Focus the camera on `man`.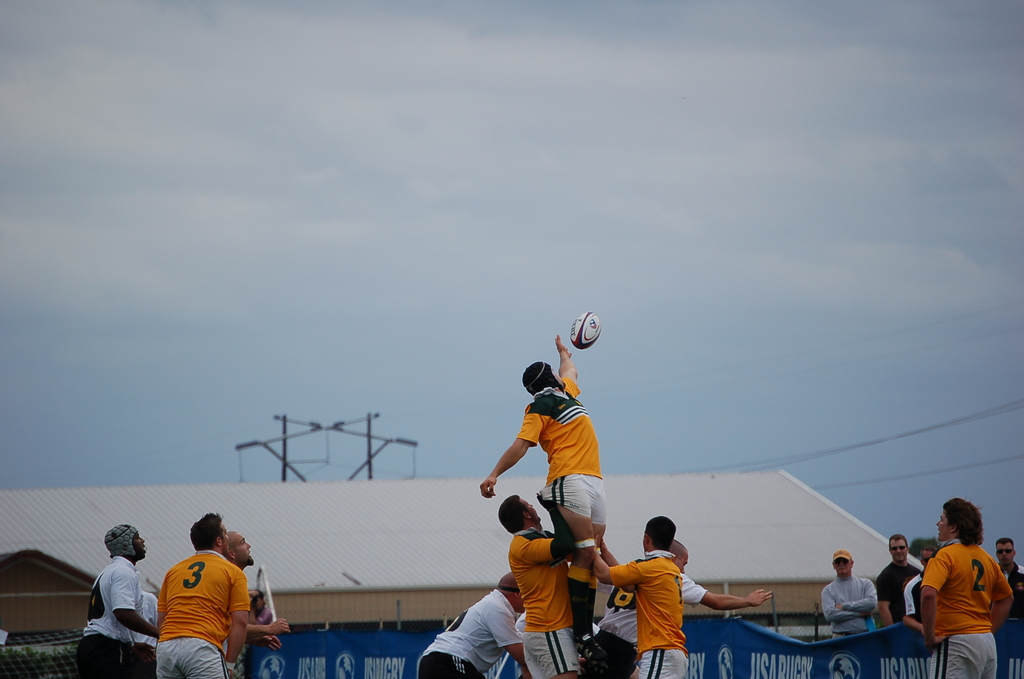
Focus region: 414:569:532:678.
